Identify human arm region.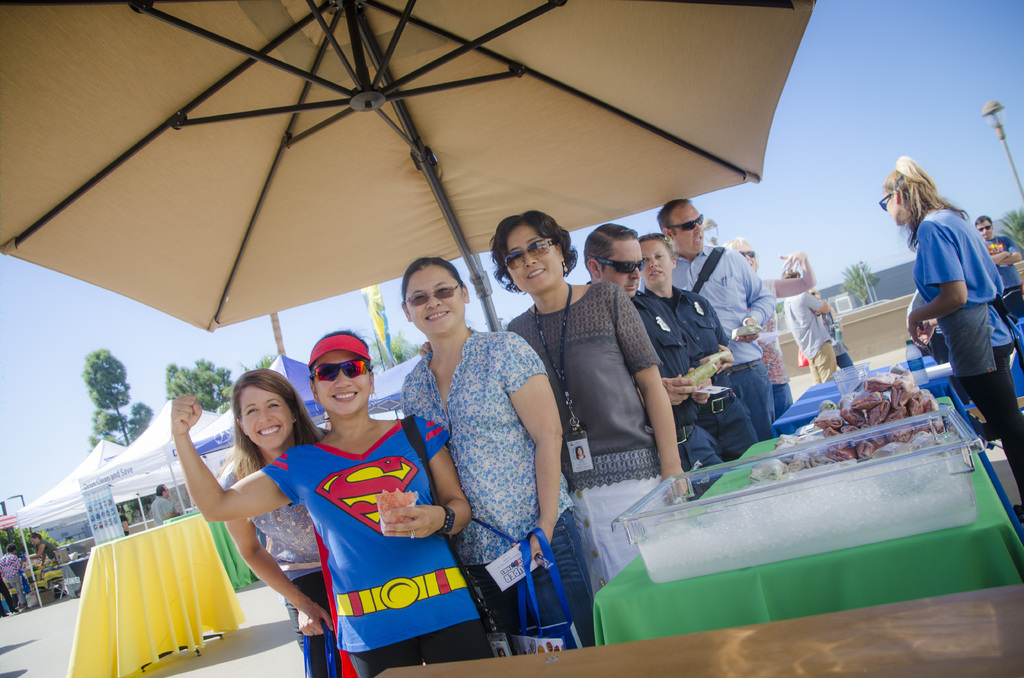
Region: 161 494 181 524.
